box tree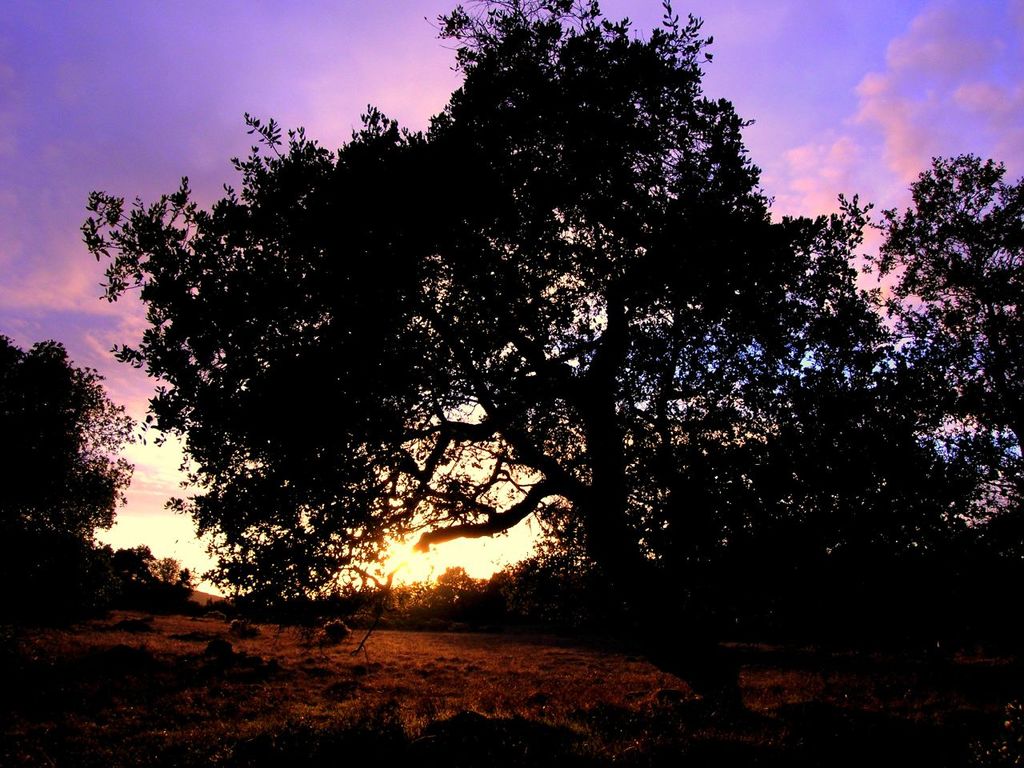
{"x1": 95, "y1": 542, "x2": 199, "y2": 619}
